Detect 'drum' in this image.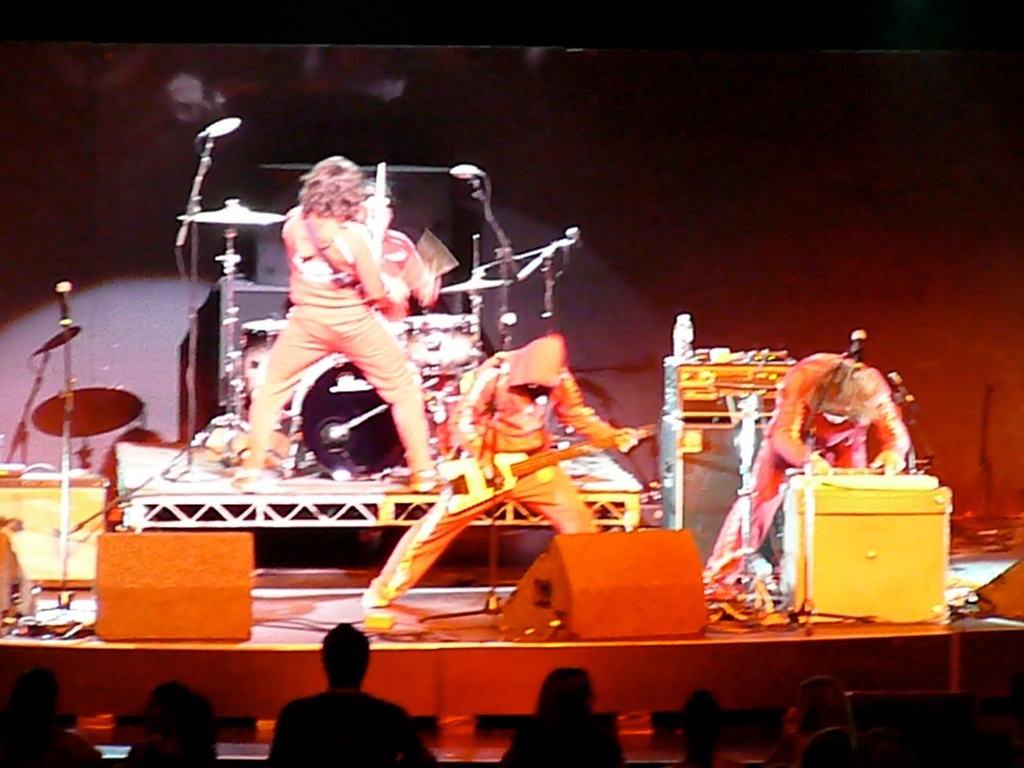
Detection: box(238, 318, 290, 426).
